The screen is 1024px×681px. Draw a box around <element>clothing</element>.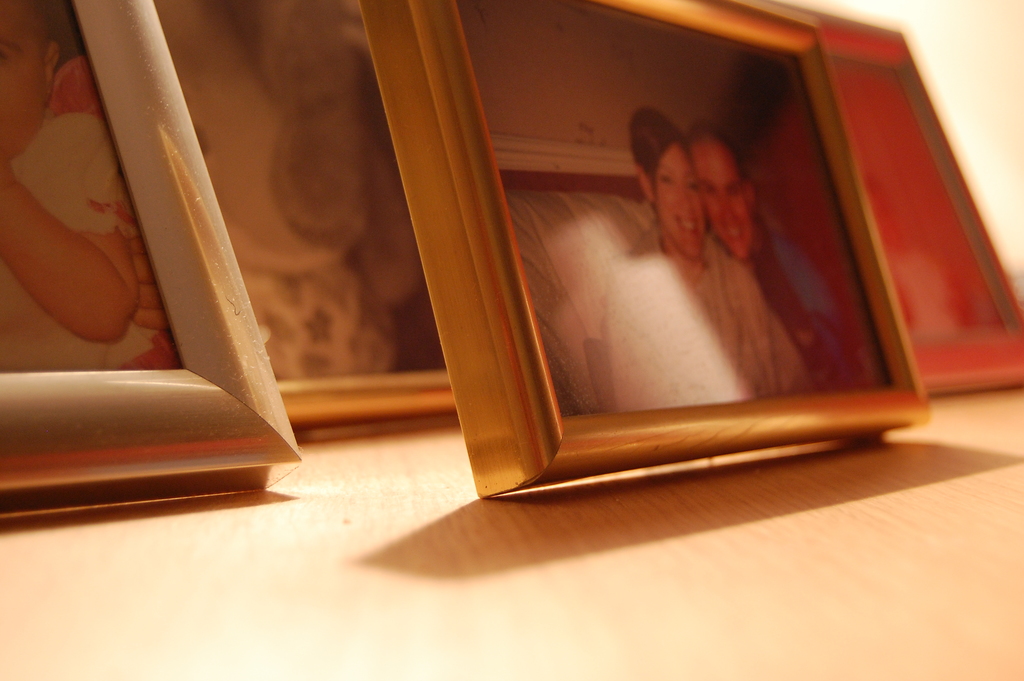
region(703, 210, 847, 387).
